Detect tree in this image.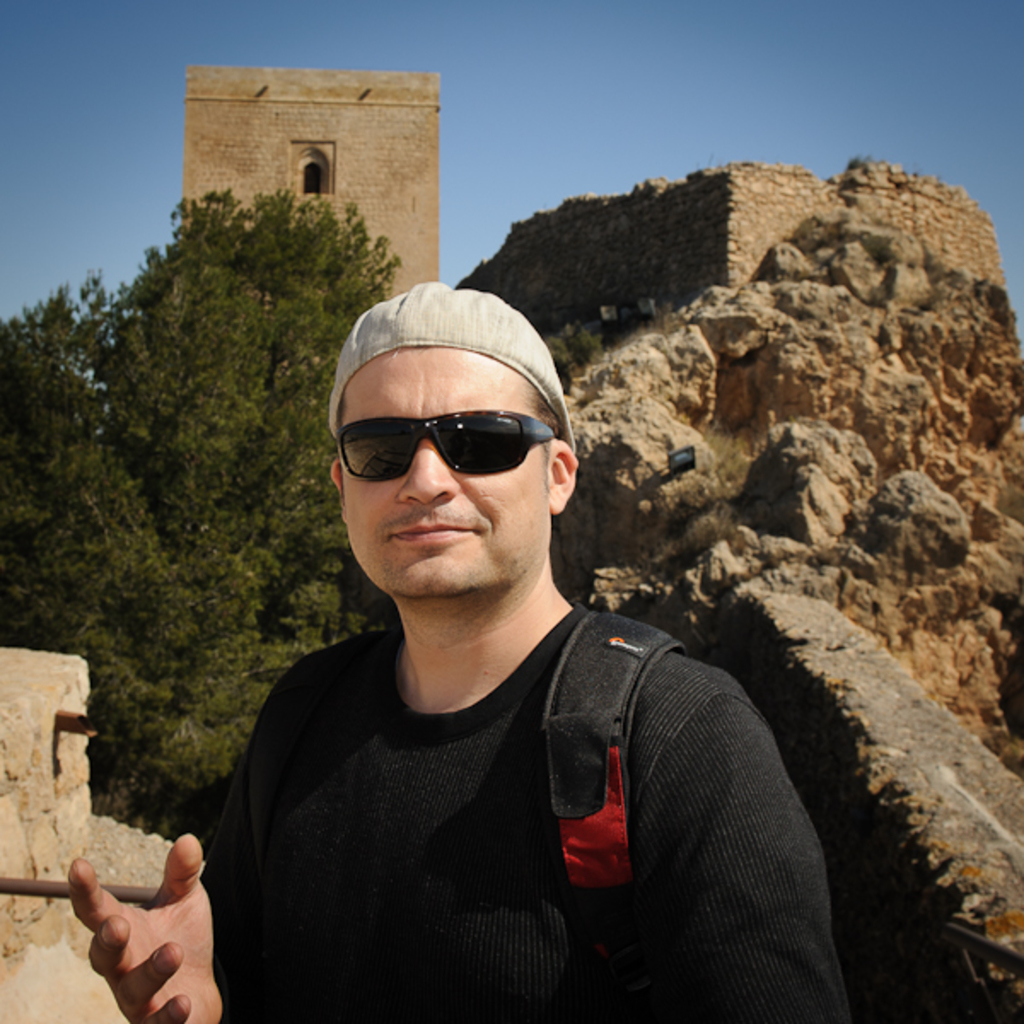
Detection: box=[0, 177, 433, 836].
